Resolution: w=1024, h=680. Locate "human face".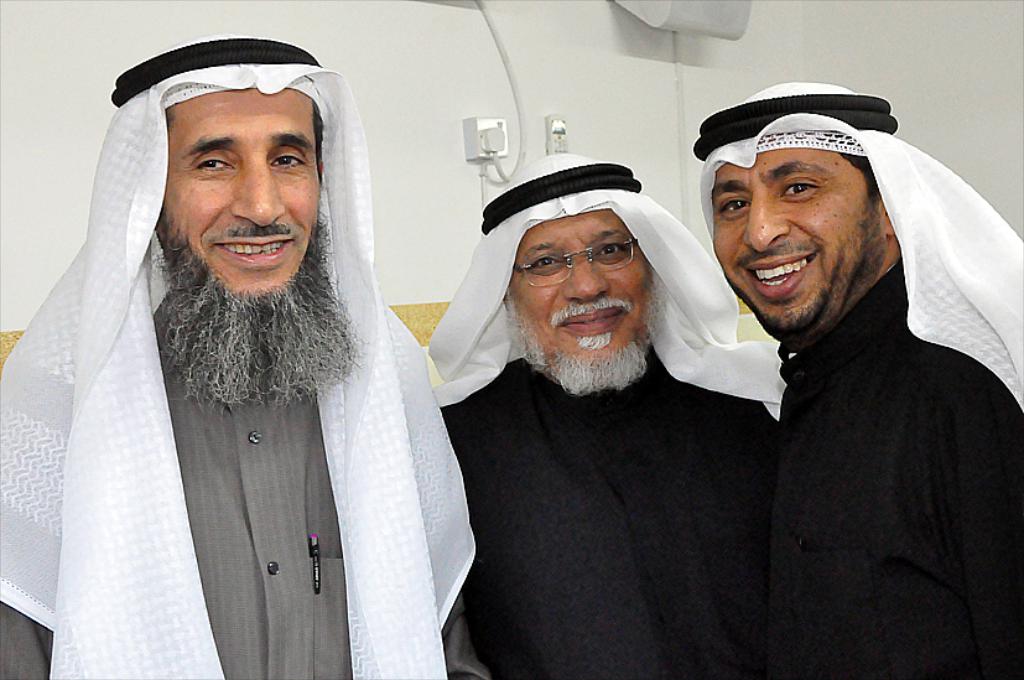
locate(713, 144, 879, 343).
